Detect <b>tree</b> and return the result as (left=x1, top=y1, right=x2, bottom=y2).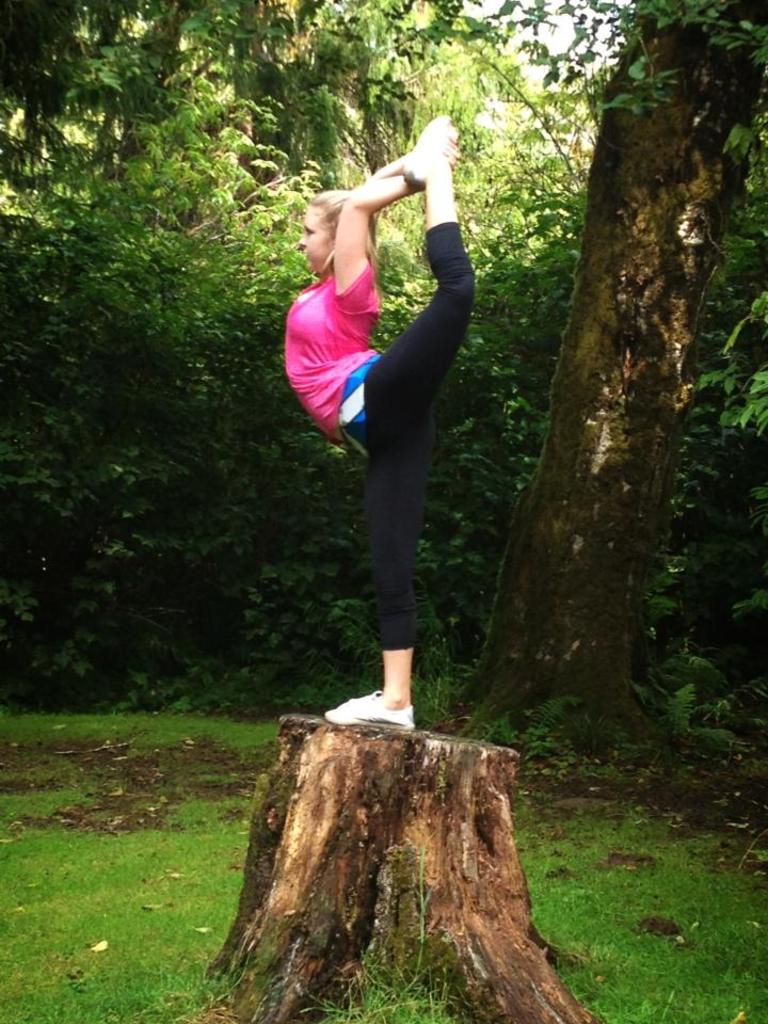
(left=0, top=0, right=767, bottom=746).
